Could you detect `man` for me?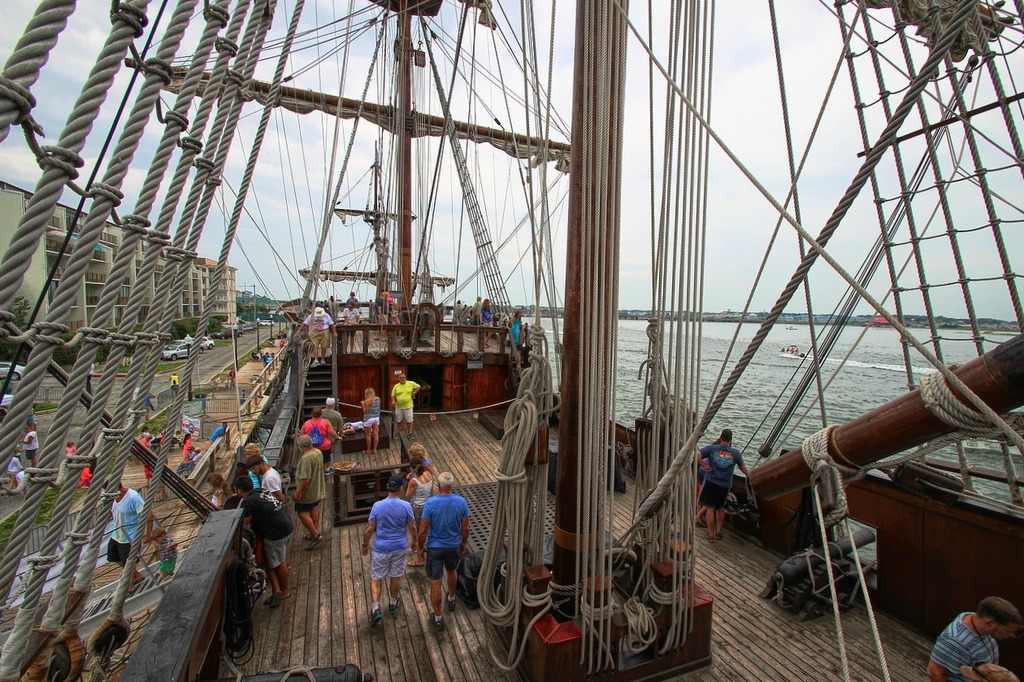
Detection result: 18/424/37/473.
